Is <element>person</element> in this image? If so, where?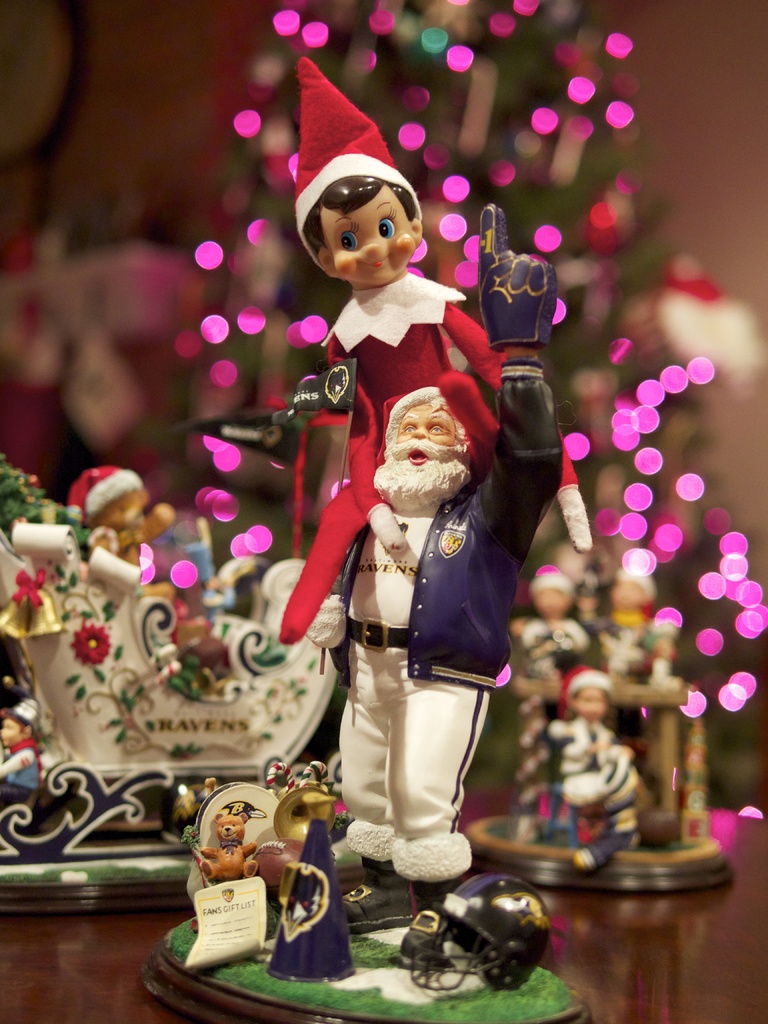
Yes, at x1=298, y1=57, x2=508, y2=524.
